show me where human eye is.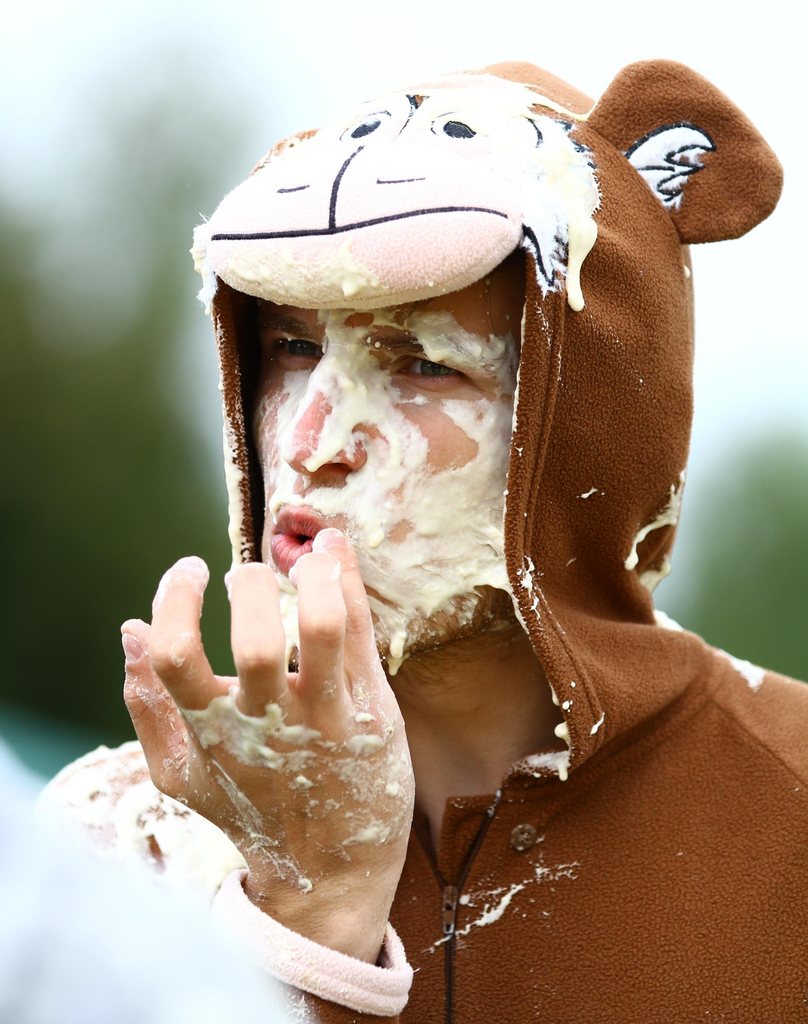
human eye is at <bbox>270, 327, 330, 364</bbox>.
